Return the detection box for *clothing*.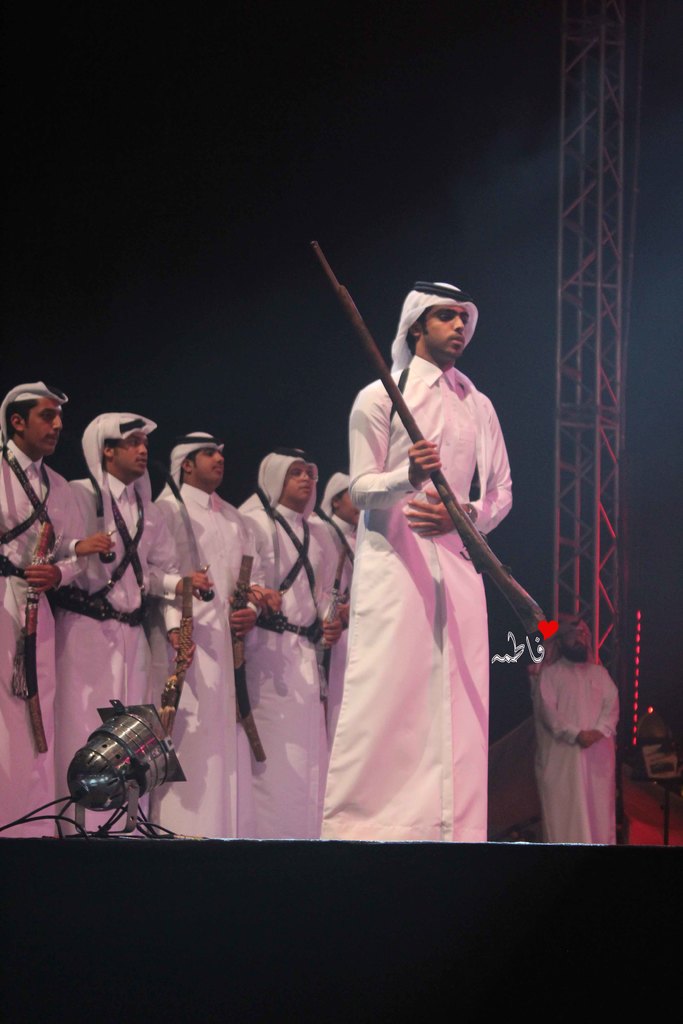
BBox(320, 491, 352, 657).
